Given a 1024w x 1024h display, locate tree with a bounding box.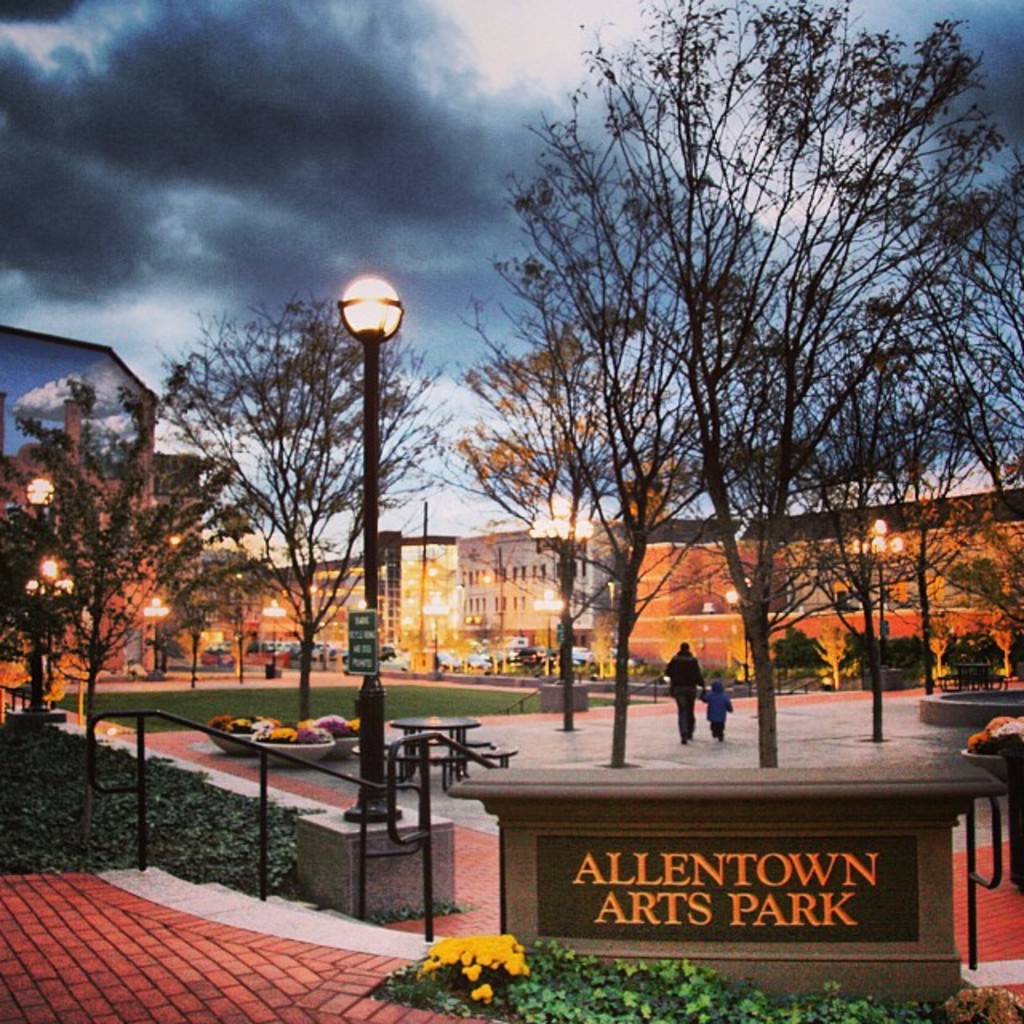
Located: Rect(0, 494, 78, 714).
